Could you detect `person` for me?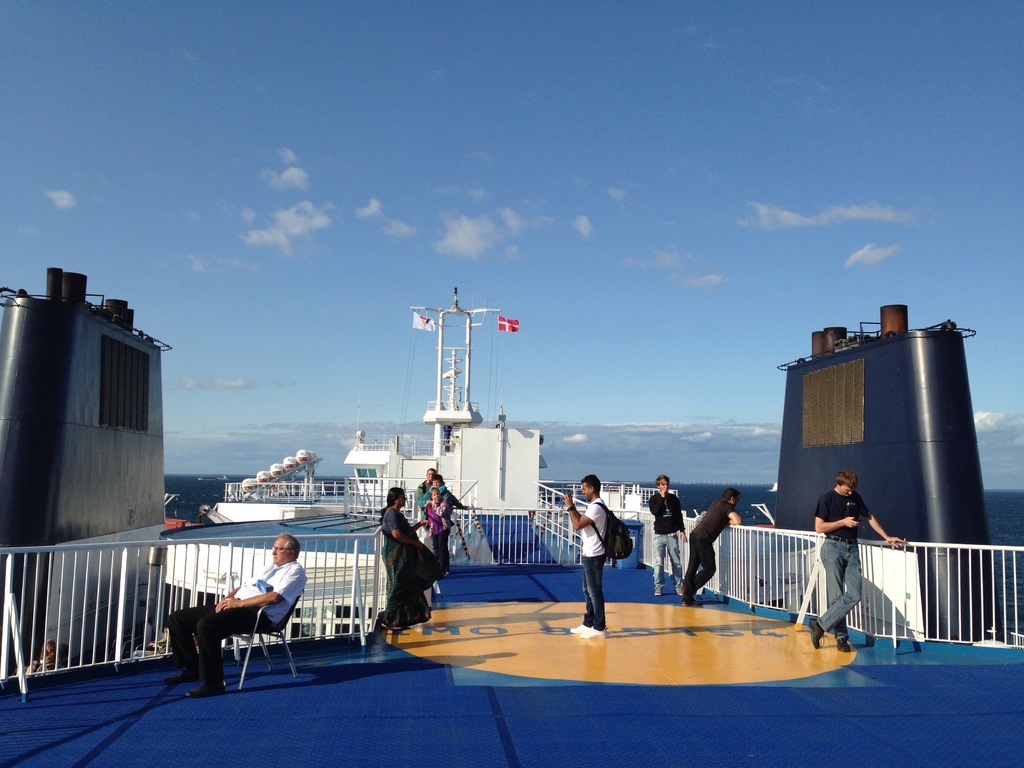
Detection result: <bbox>551, 472, 614, 644</bbox>.
